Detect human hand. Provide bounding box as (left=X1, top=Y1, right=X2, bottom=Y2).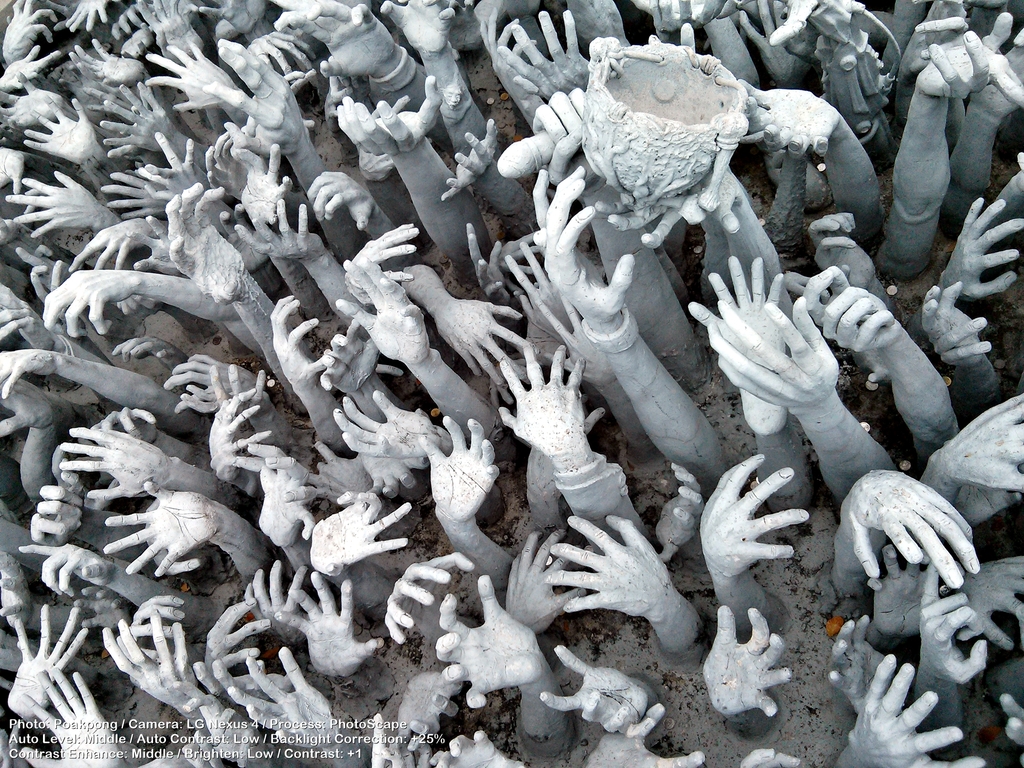
(left=12, top=602, right=92, bottom=726).
